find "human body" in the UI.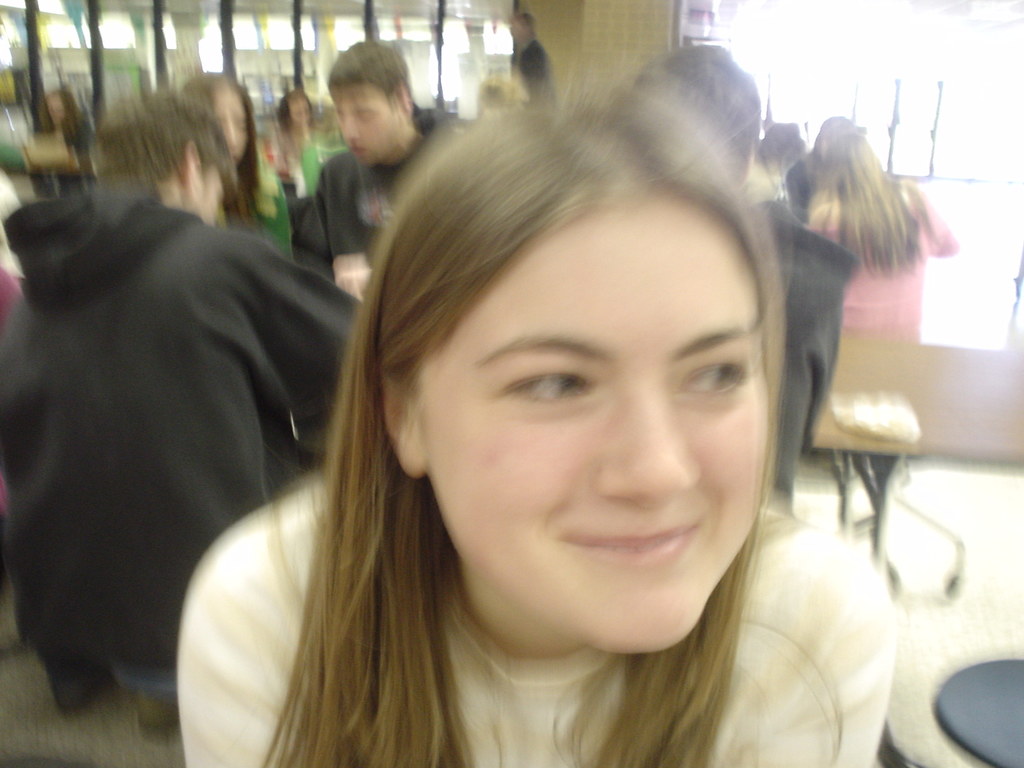
UI element at [x1=31, y1=86, x2=97, y2=188].
